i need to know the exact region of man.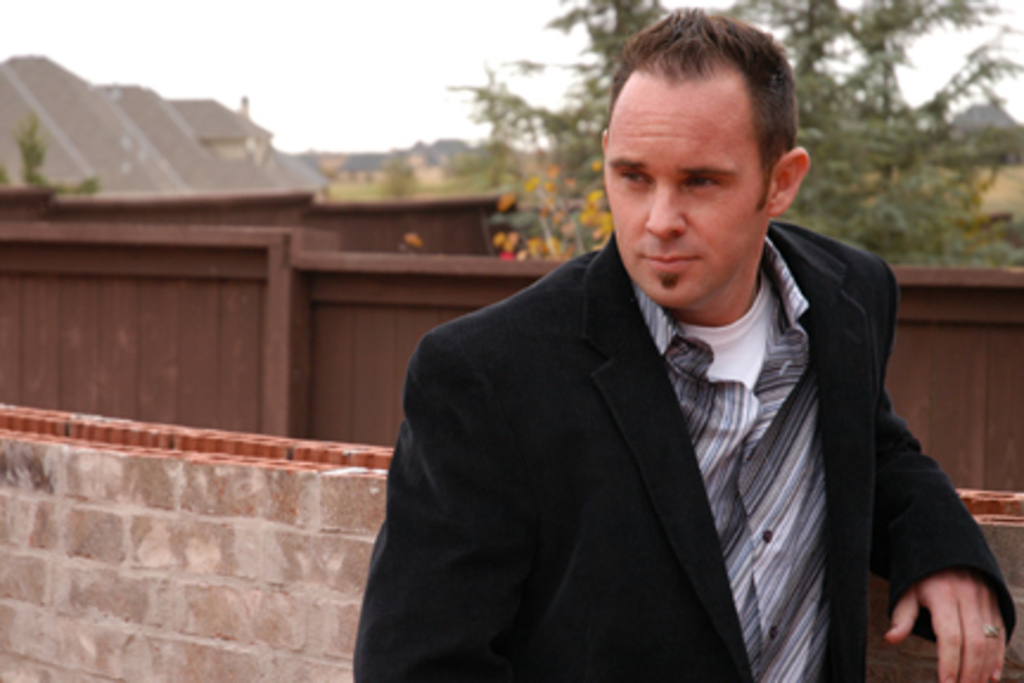
Region: locate(341, 43, 979, 671).
